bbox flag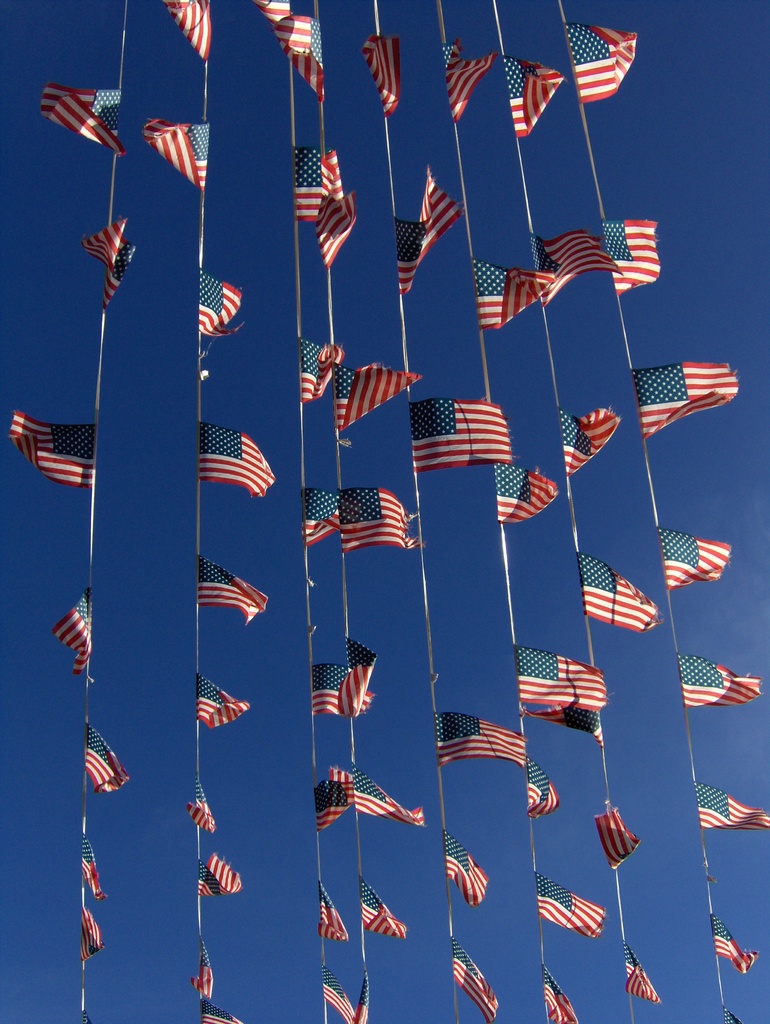
(346, 488, 415, 552)
